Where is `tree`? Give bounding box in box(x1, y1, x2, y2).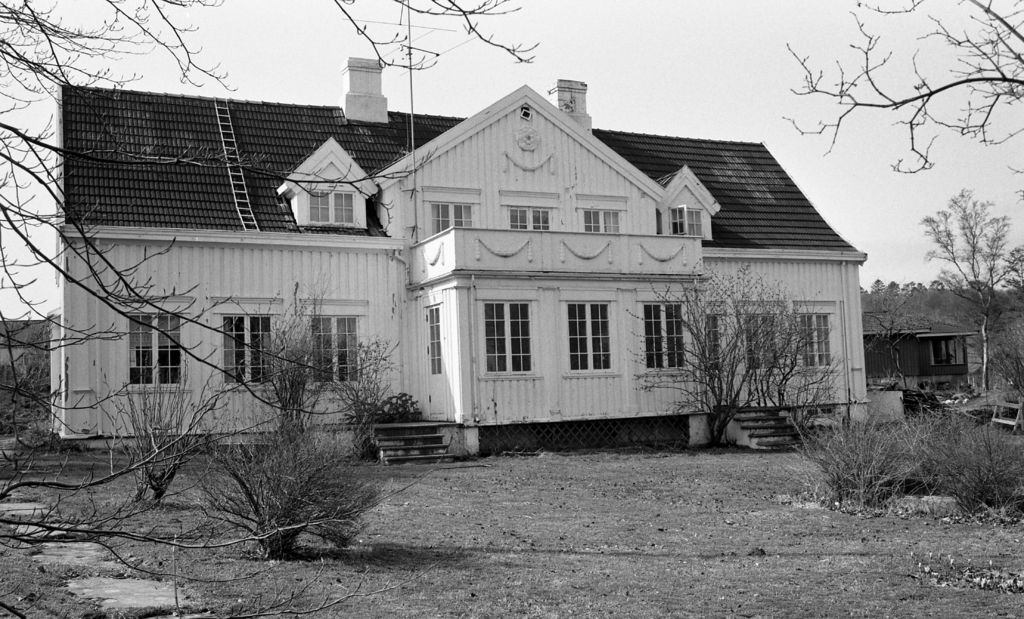
box(780, 0, 1023, 173).
